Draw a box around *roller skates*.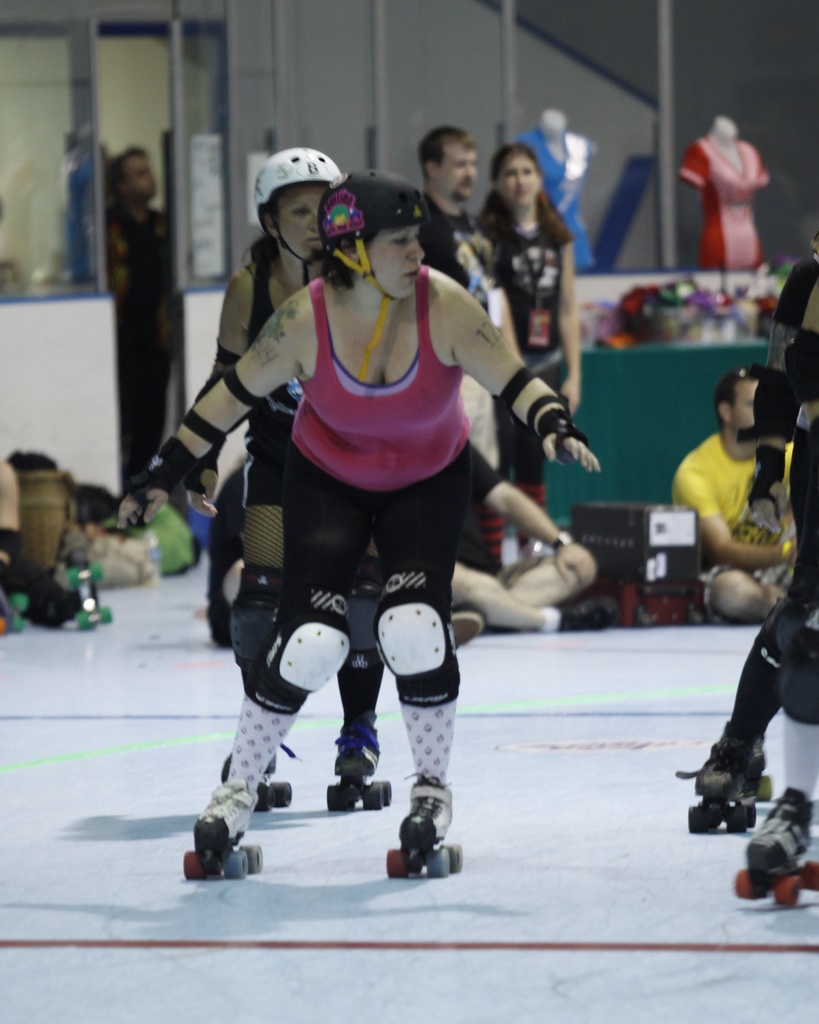
pyautogui.locateOnScreen(65, 564, 110, 634).
